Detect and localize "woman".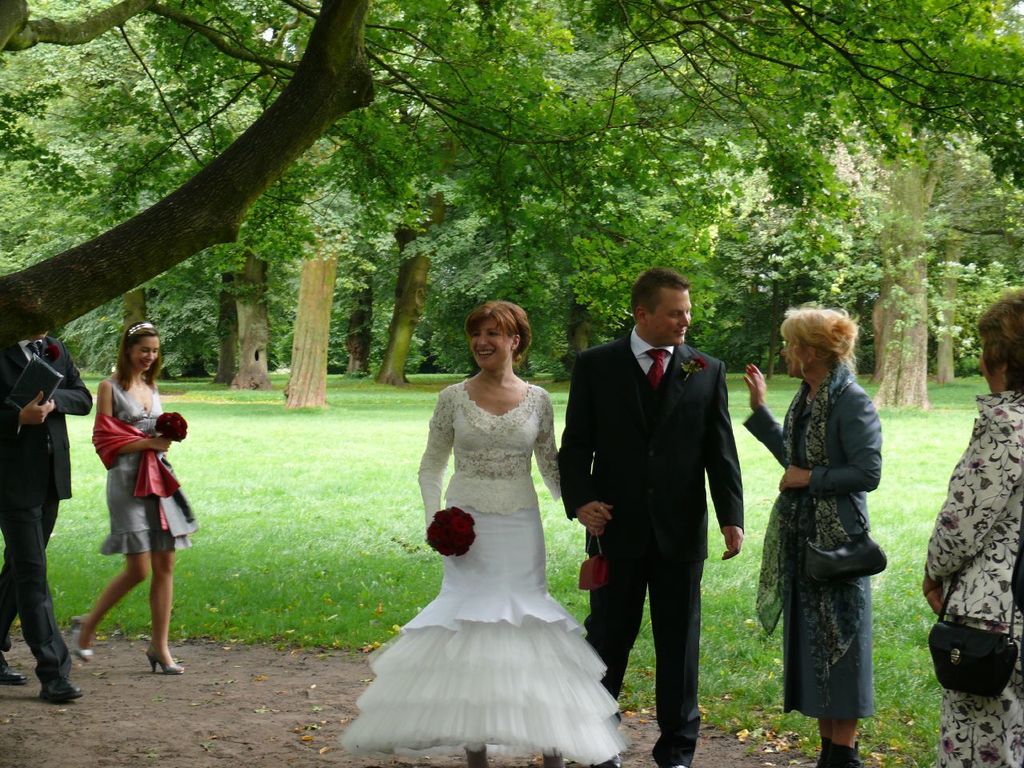
Localized at 67 323 194 675.
